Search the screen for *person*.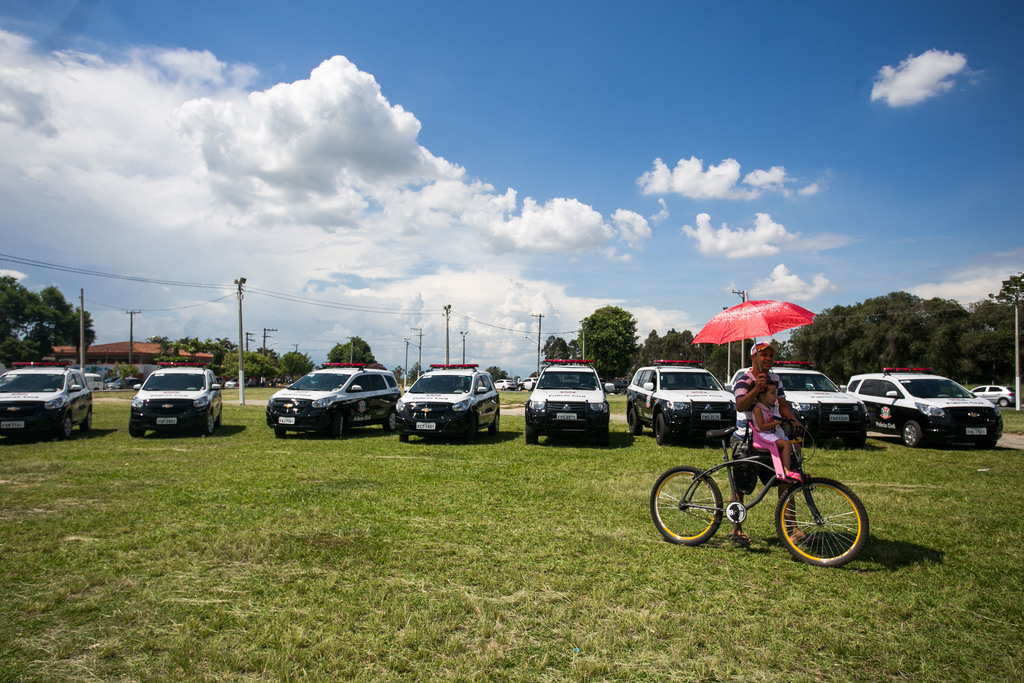
Found at (left=726, top=342, right=815, bottom=539).
